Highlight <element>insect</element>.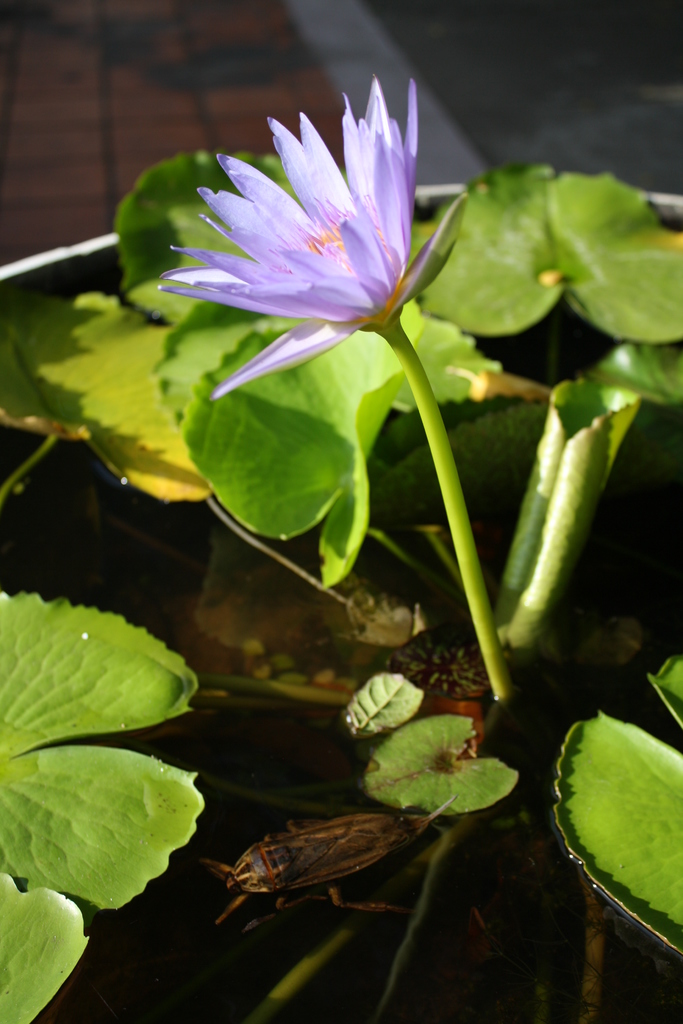
Highlighted region: l=196, t=804, r=454, b=927.
